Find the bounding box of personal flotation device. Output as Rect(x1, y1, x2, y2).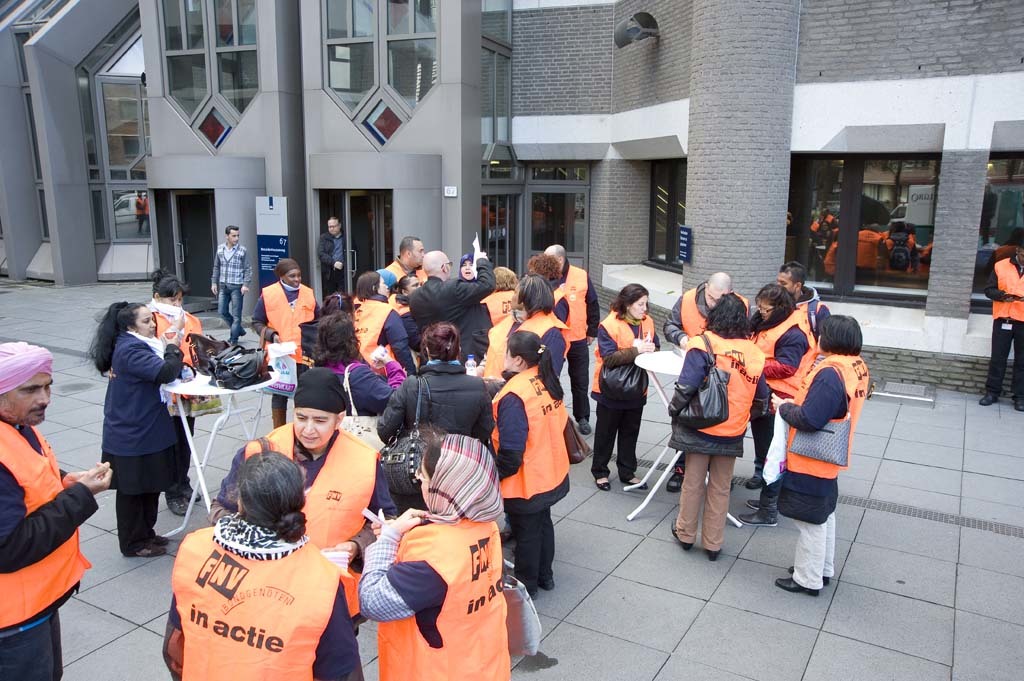
Rect(472, 287, 527, 328).
